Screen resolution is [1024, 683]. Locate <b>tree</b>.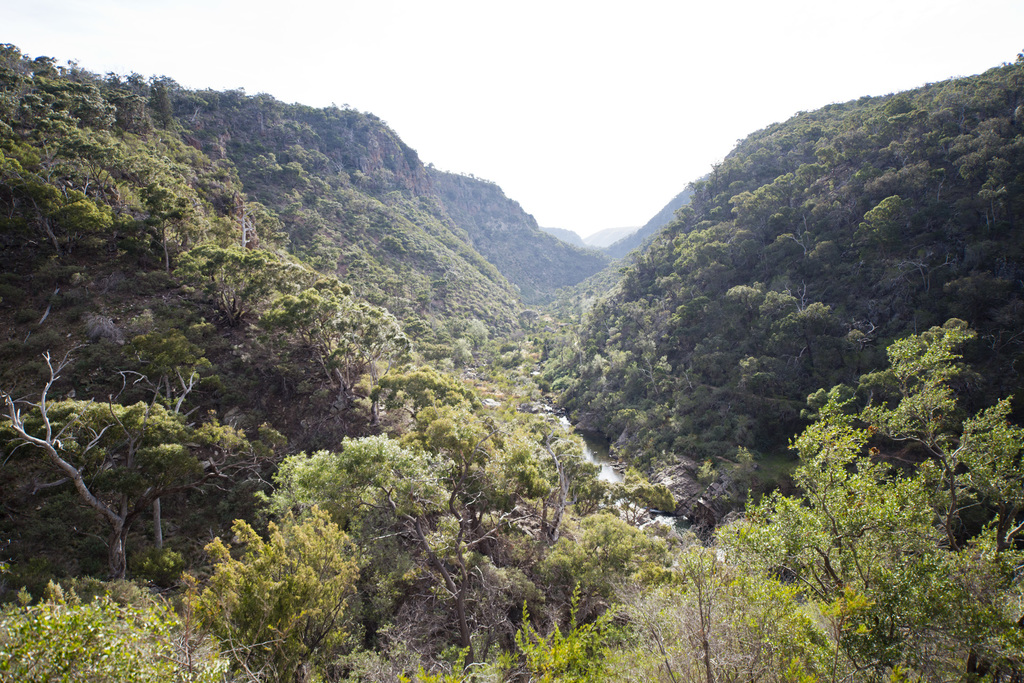
box(268, 270, 409, 408).
